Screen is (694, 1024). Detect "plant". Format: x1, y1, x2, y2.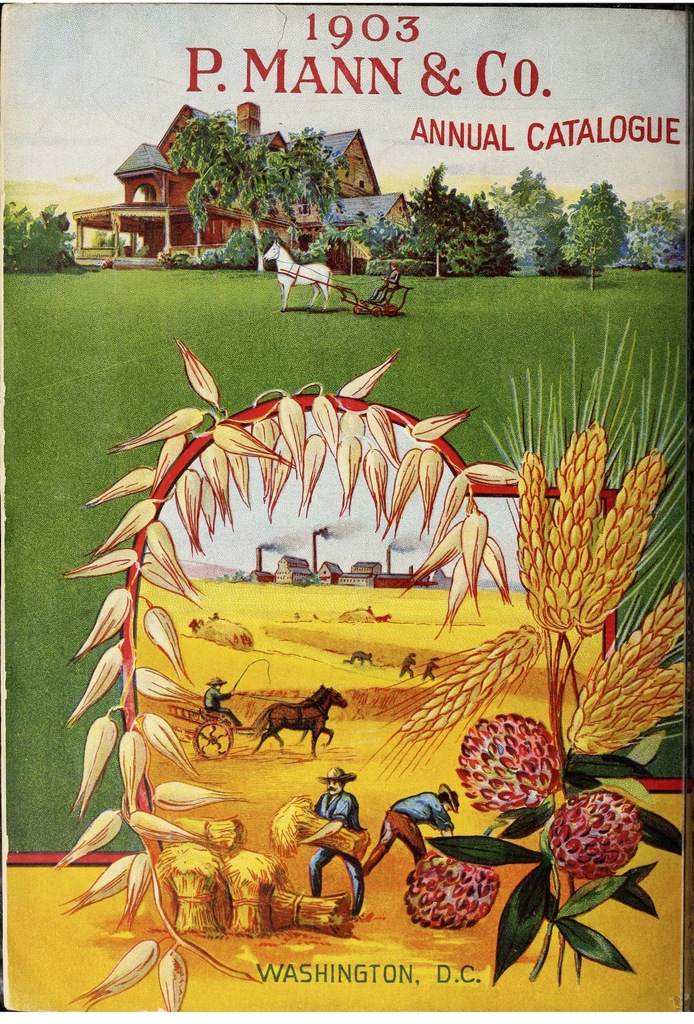
198, 241, 222, 265.
